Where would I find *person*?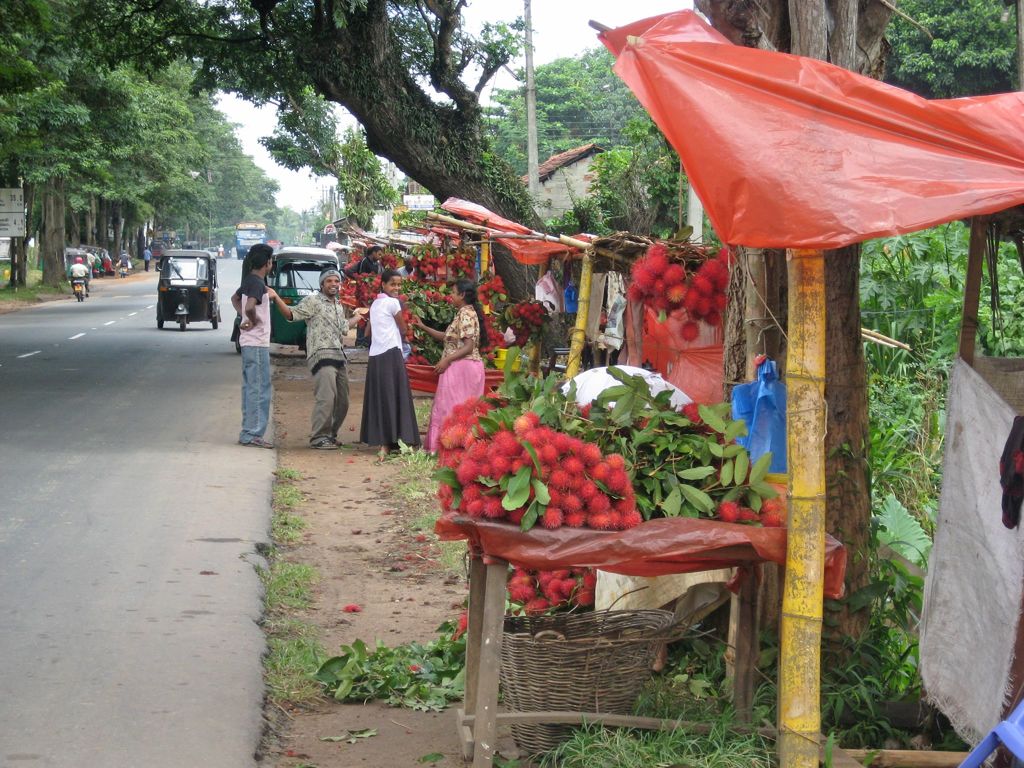
At (232,242,273,450).
